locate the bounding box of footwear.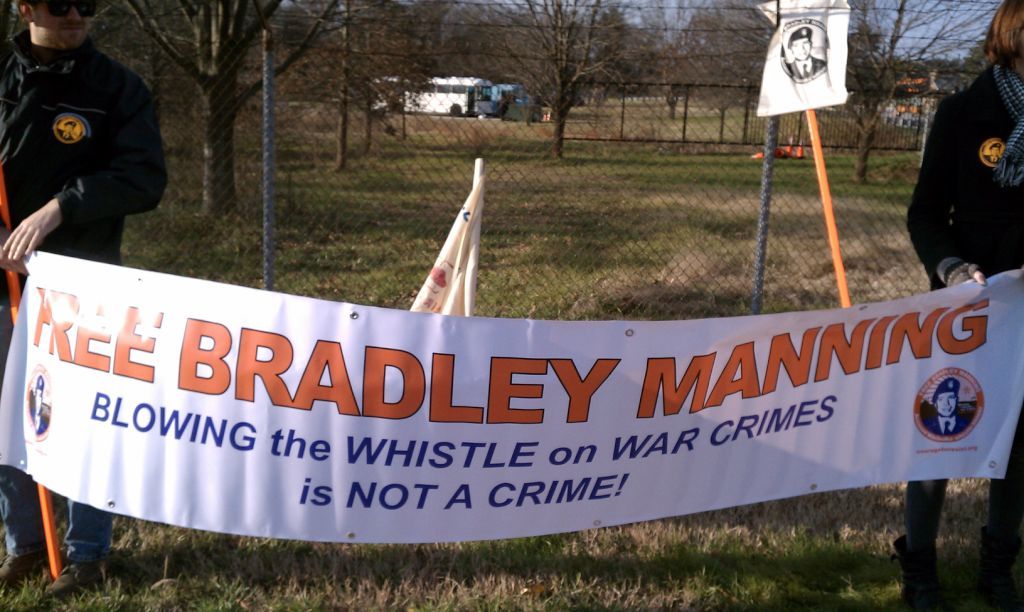
Bounding box: crop(39, 562, 105, 599).
